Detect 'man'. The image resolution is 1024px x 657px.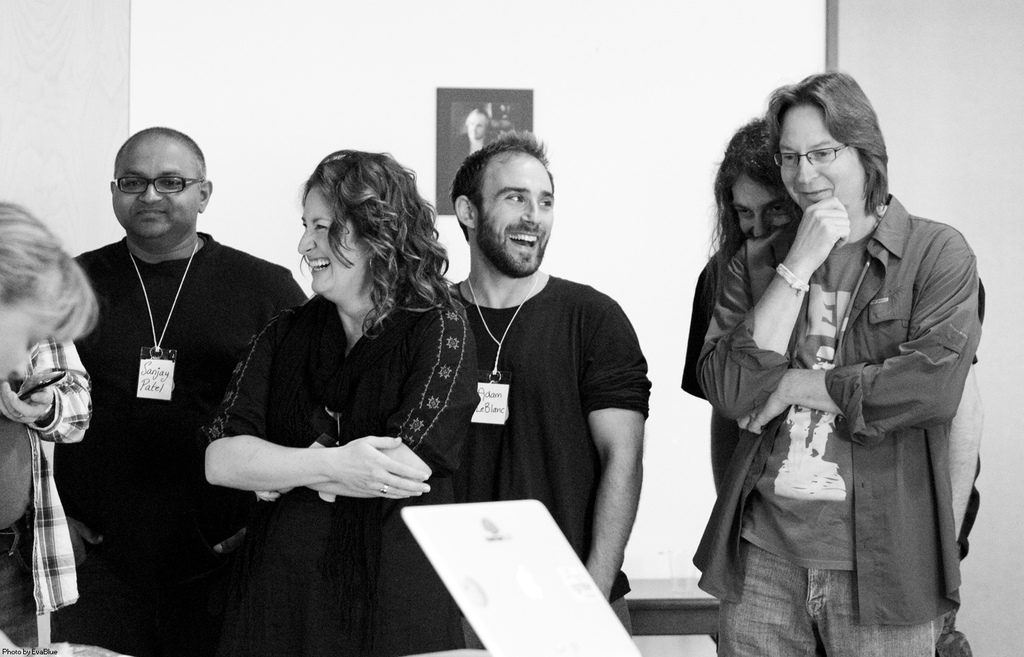
bbox(708, 81, 994, 652).
